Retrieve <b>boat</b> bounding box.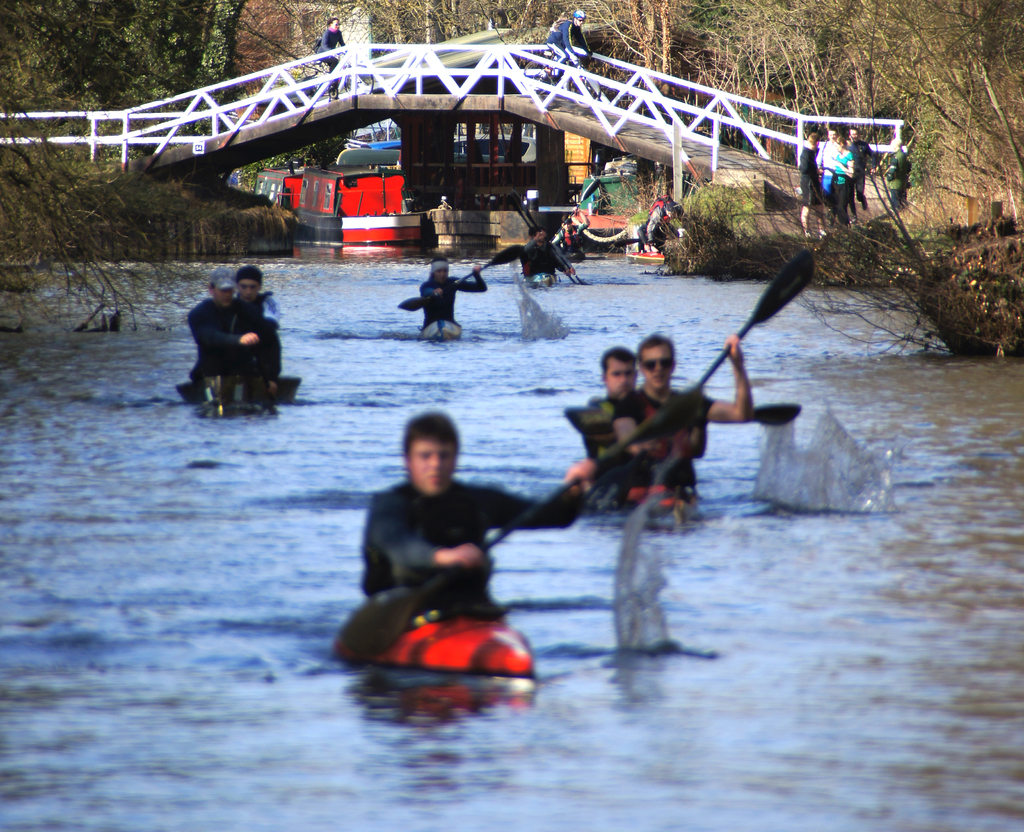
Bounding box: [x1=589, y1=463, x2=708, y2=529].
